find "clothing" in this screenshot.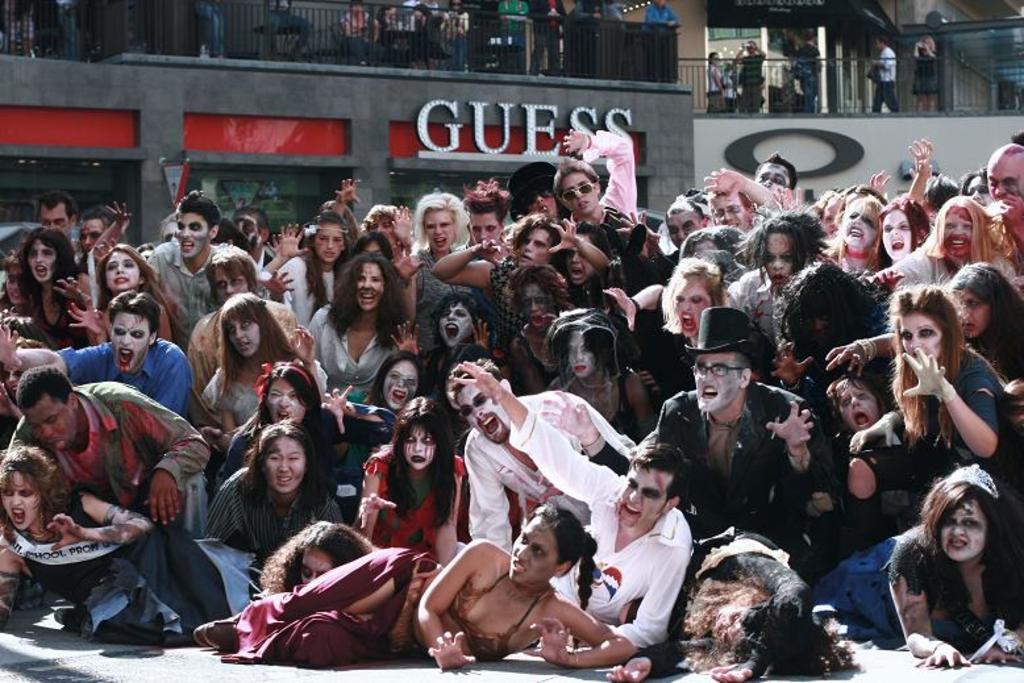
The bounding box for "clothing" is bbox(559, 365, 633, 430).
